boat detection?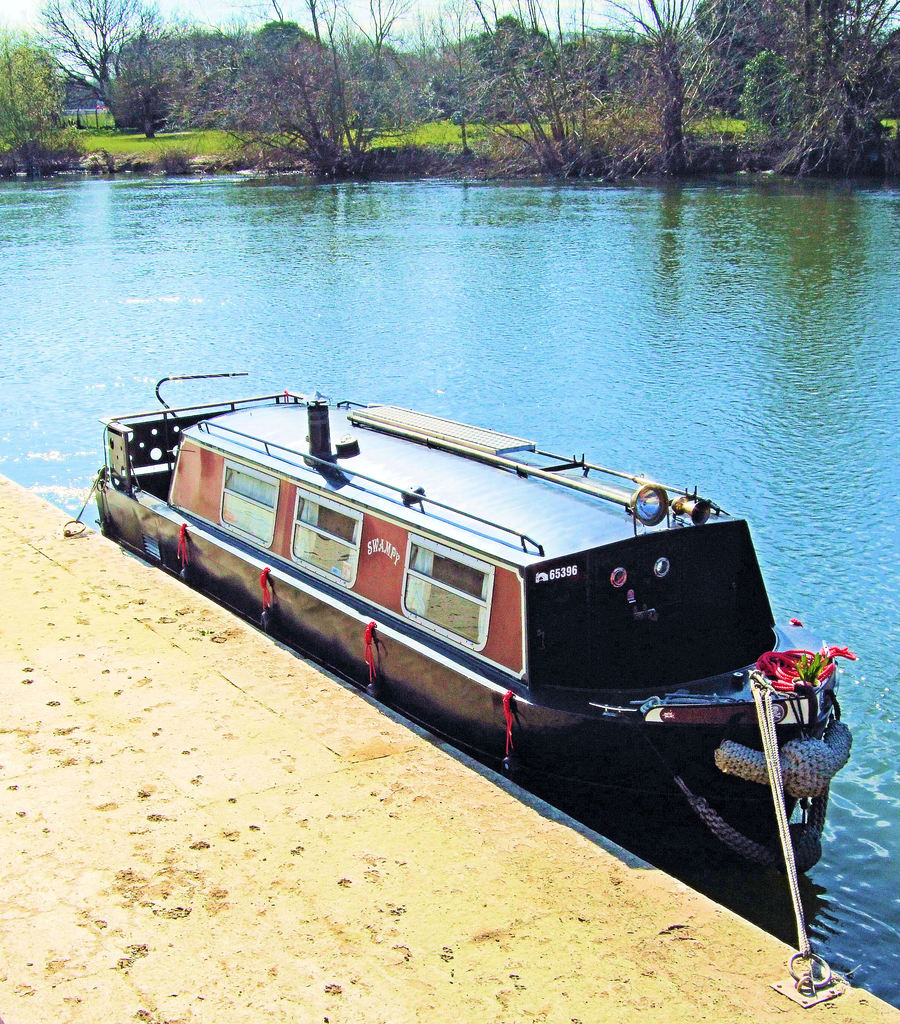
[x1=67, y1=333, x2=885, y2=861]
